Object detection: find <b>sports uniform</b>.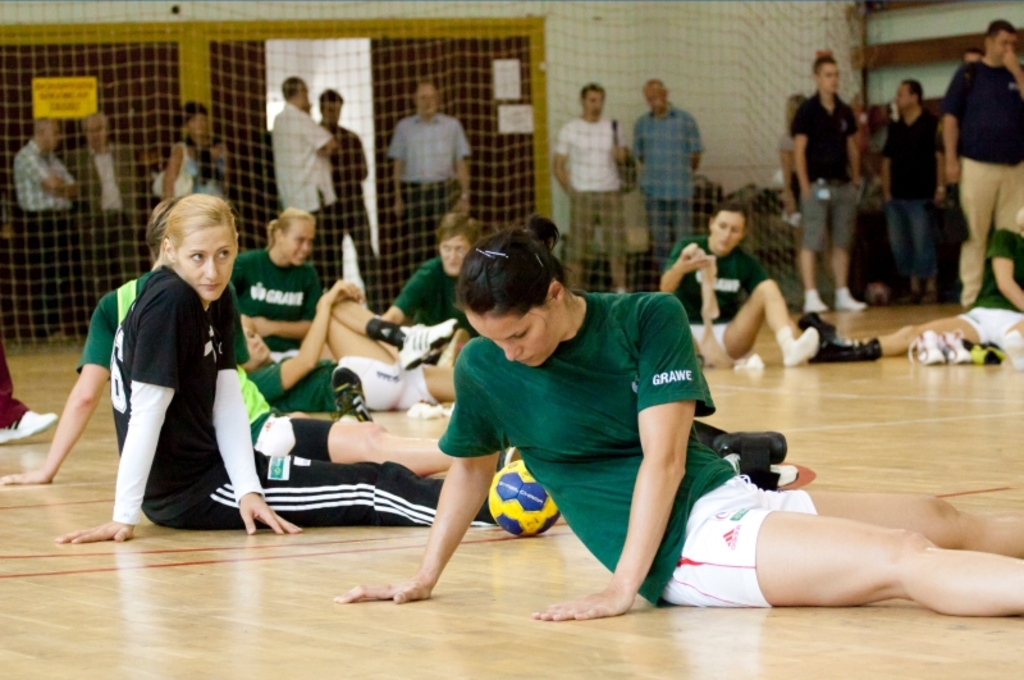
[x1=660, y1=237, x2=822, y2=365].
